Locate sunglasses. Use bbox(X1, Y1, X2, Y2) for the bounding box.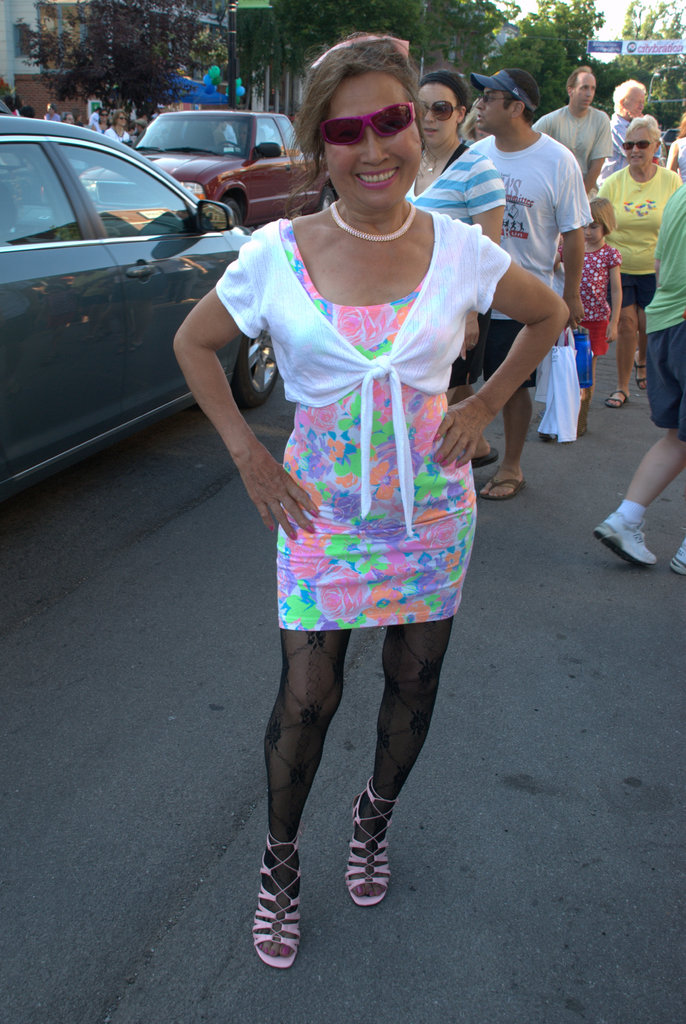
bbox(417, 99, 465, 127).
